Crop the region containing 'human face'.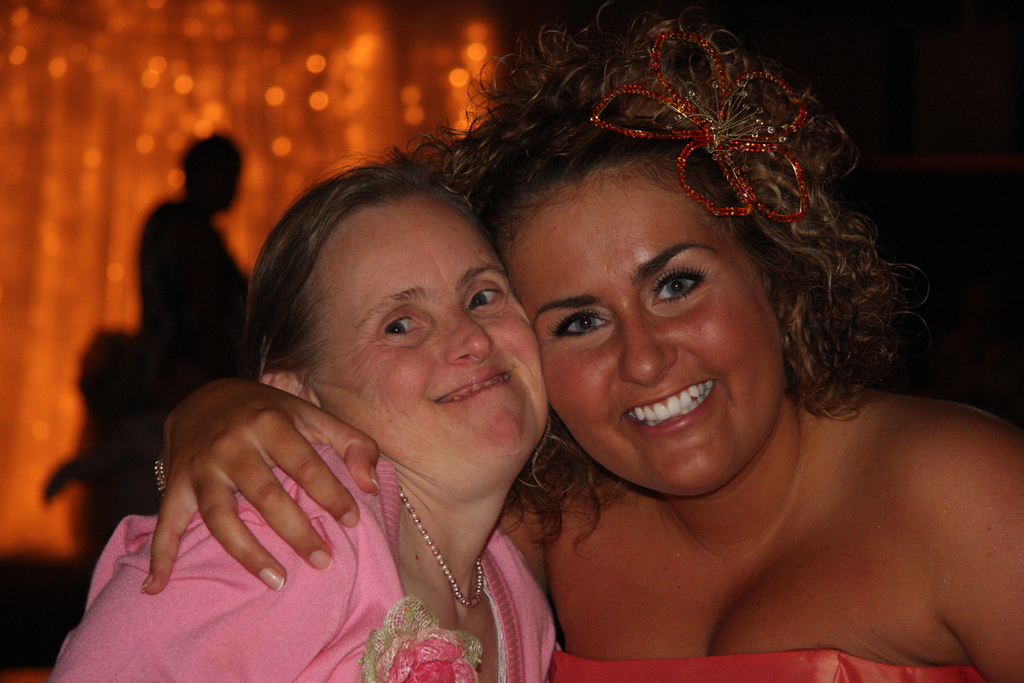
Crop region: [x1=509, y1=162, x2=788, y2=498].
